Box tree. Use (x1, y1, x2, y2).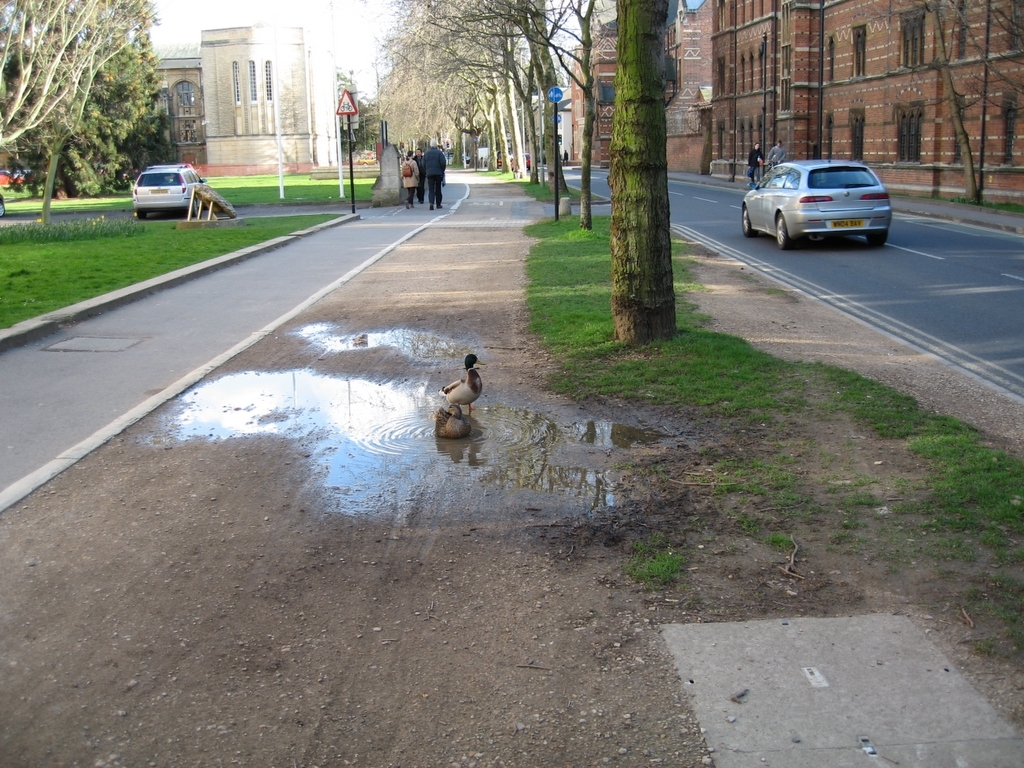
(850, 0, 1023, 206).
